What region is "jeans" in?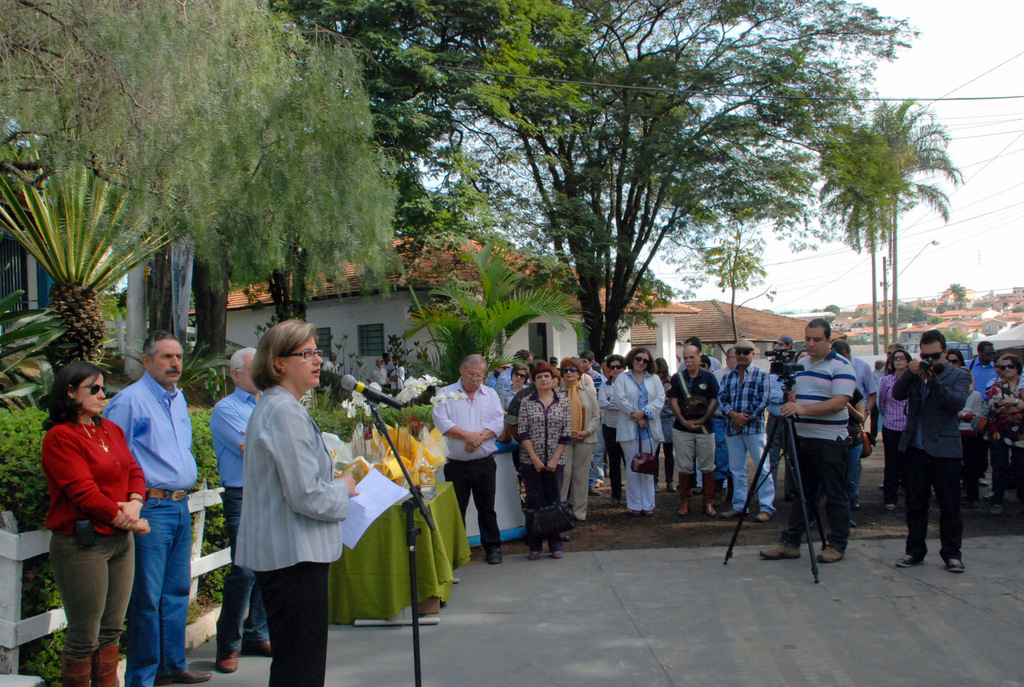
901,456,961,557.
